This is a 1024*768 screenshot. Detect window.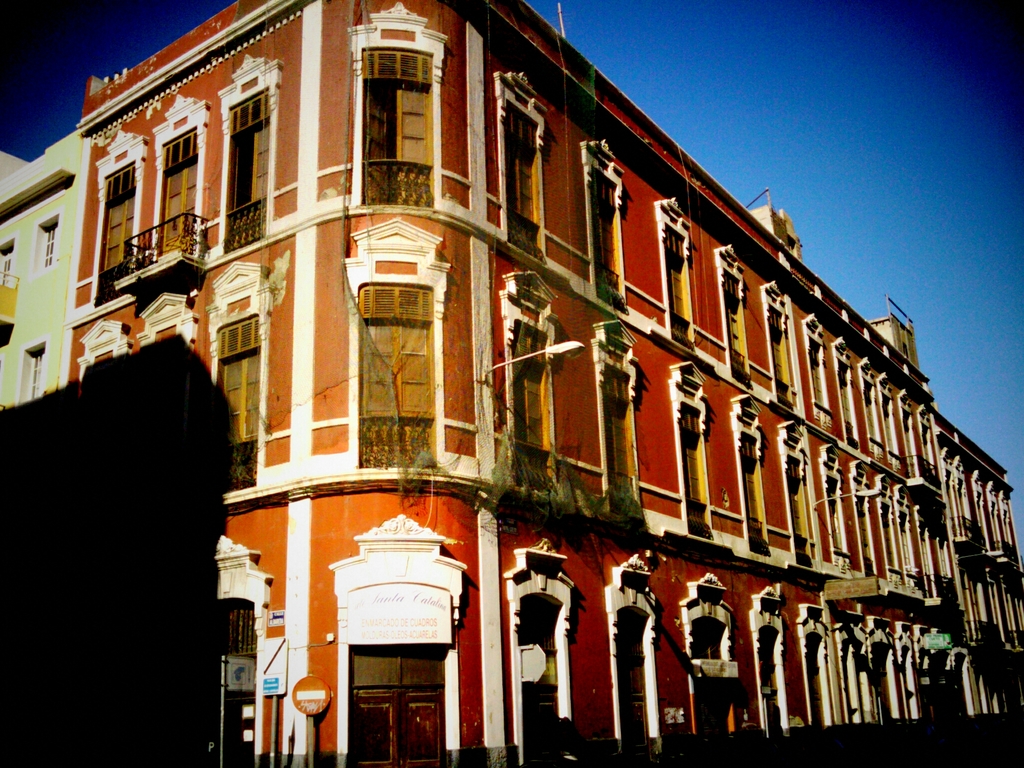
(left=33, top=214, right=63, bottom=274).
